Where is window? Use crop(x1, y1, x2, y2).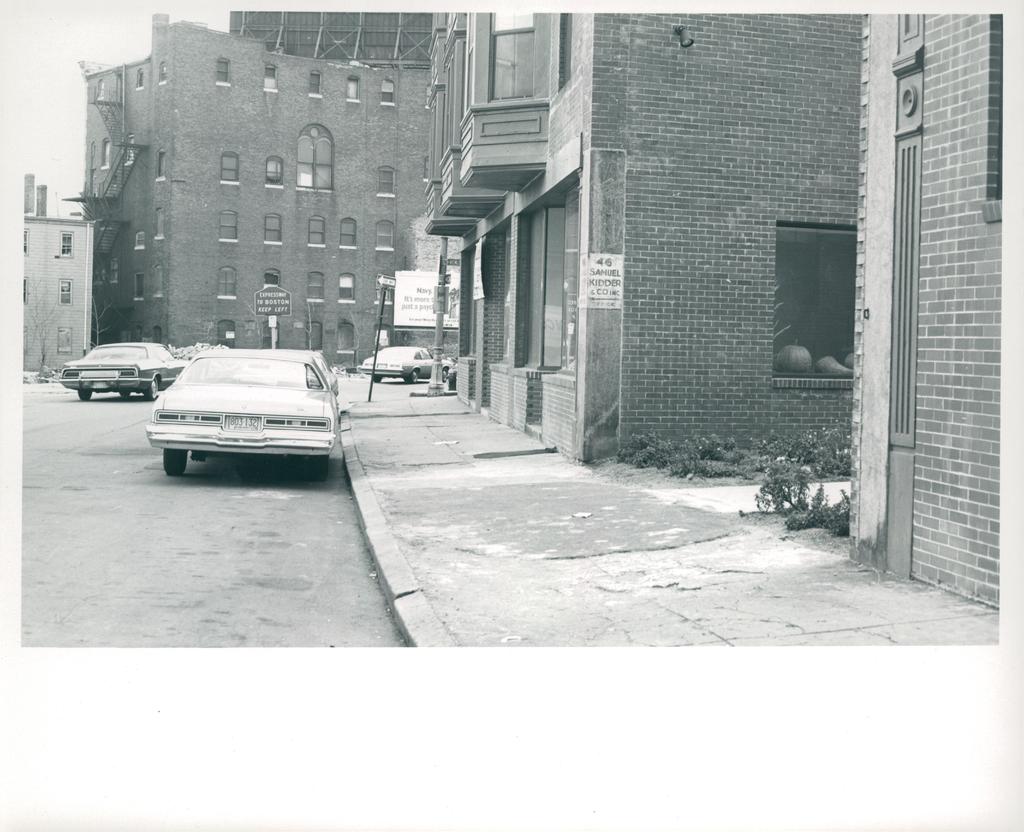
crop(60, 230, 74, 256).
